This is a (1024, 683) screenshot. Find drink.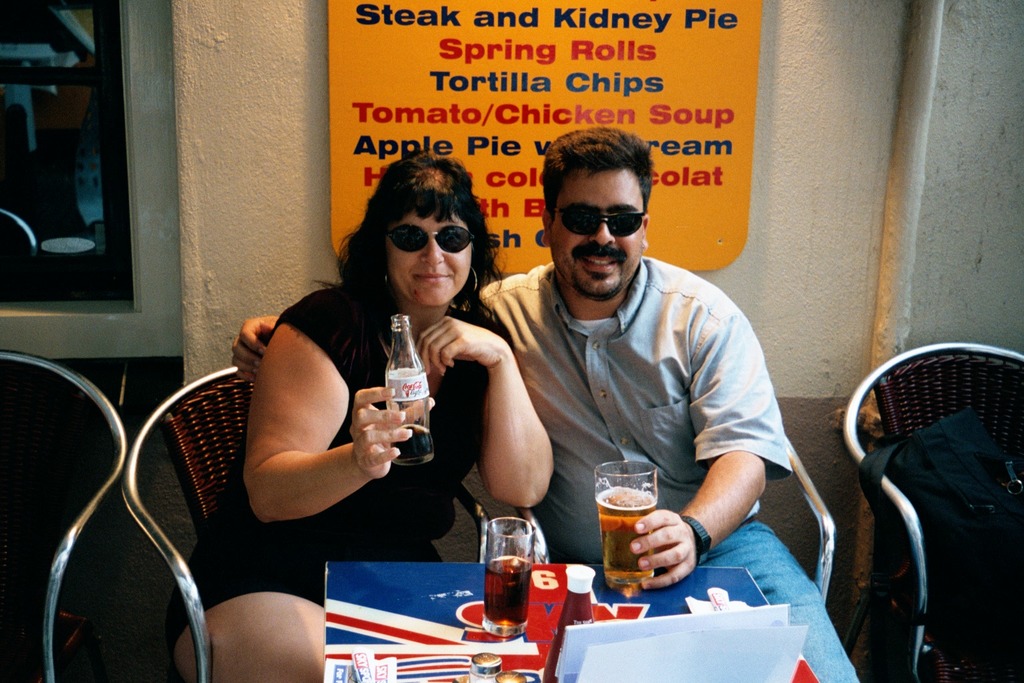
Bounding box: box(483, 550, 533, 626).
